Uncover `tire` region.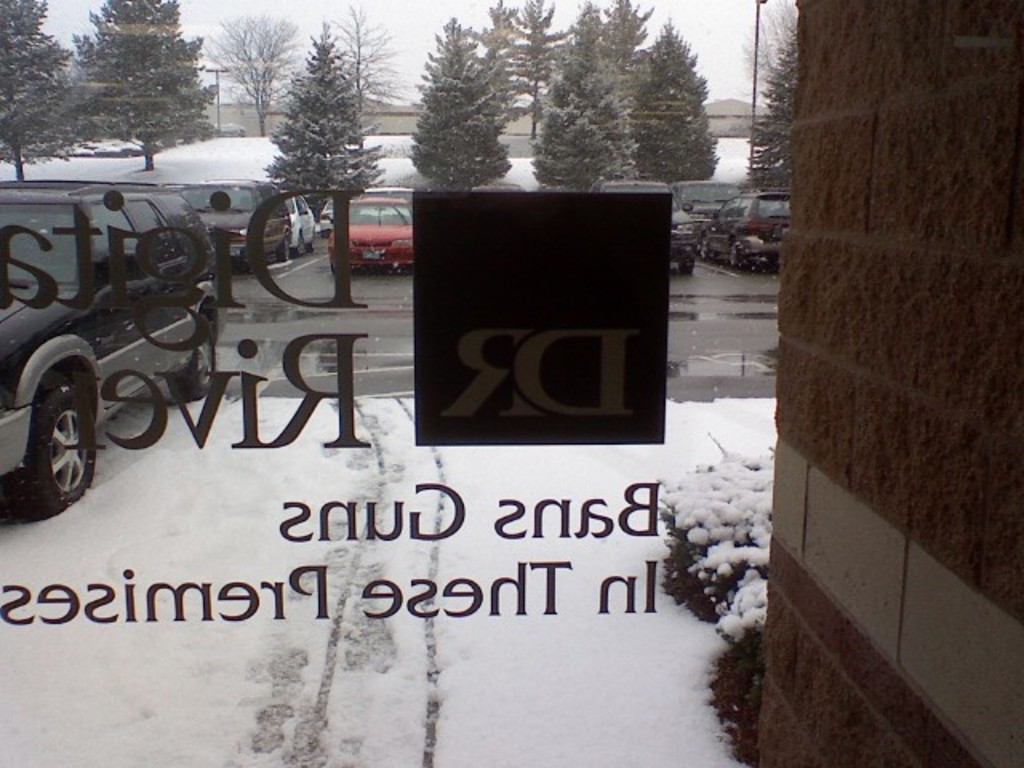
Uncovered: box=[278, 238, 298, 259].
